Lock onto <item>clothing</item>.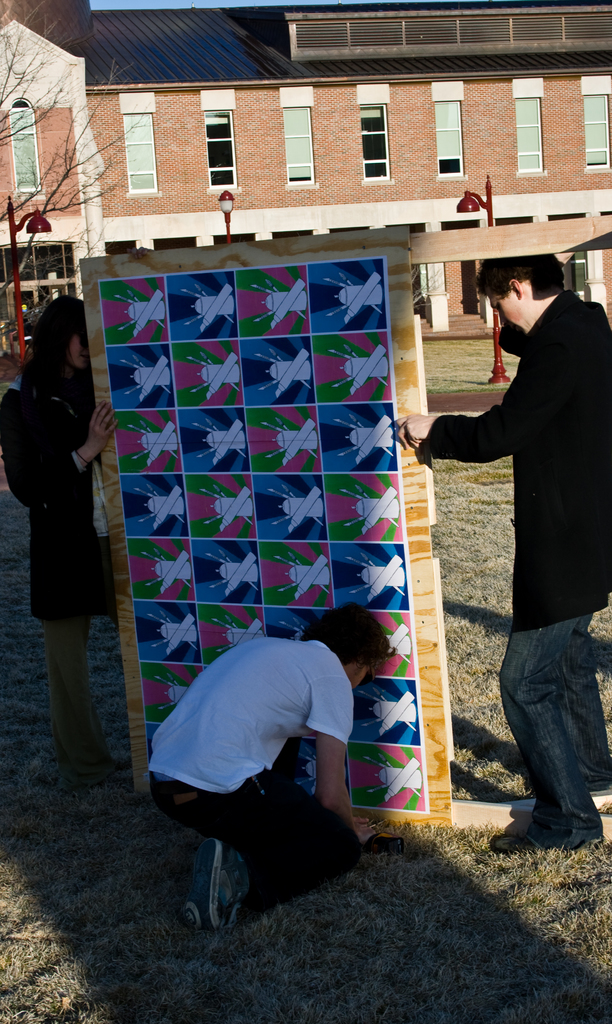
Locked: box(153, 605, 369, 893).
